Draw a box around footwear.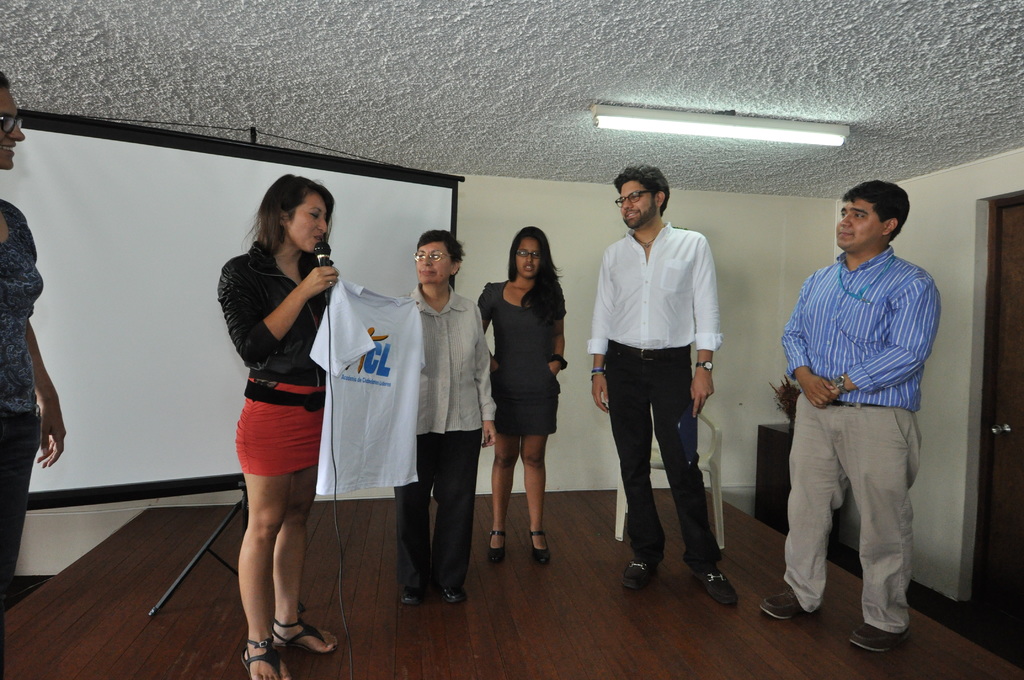
<bbox>692, 562, 739, 608</bbox>.
